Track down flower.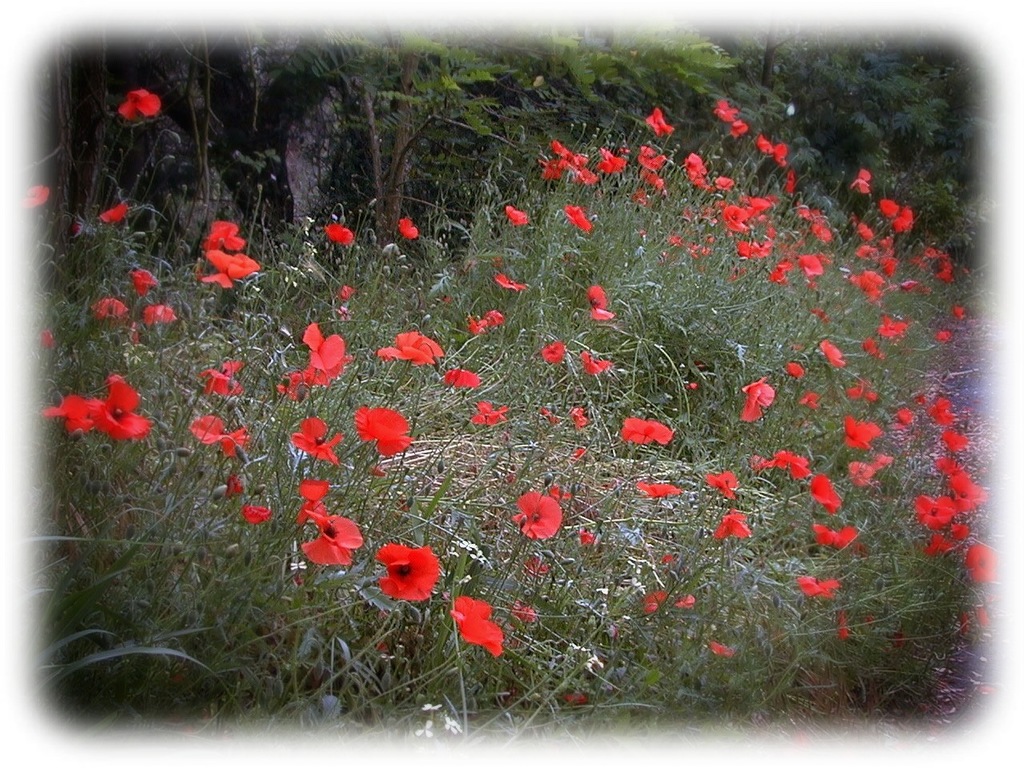
Tracked to bbox=[638, 478, 677, 498].
